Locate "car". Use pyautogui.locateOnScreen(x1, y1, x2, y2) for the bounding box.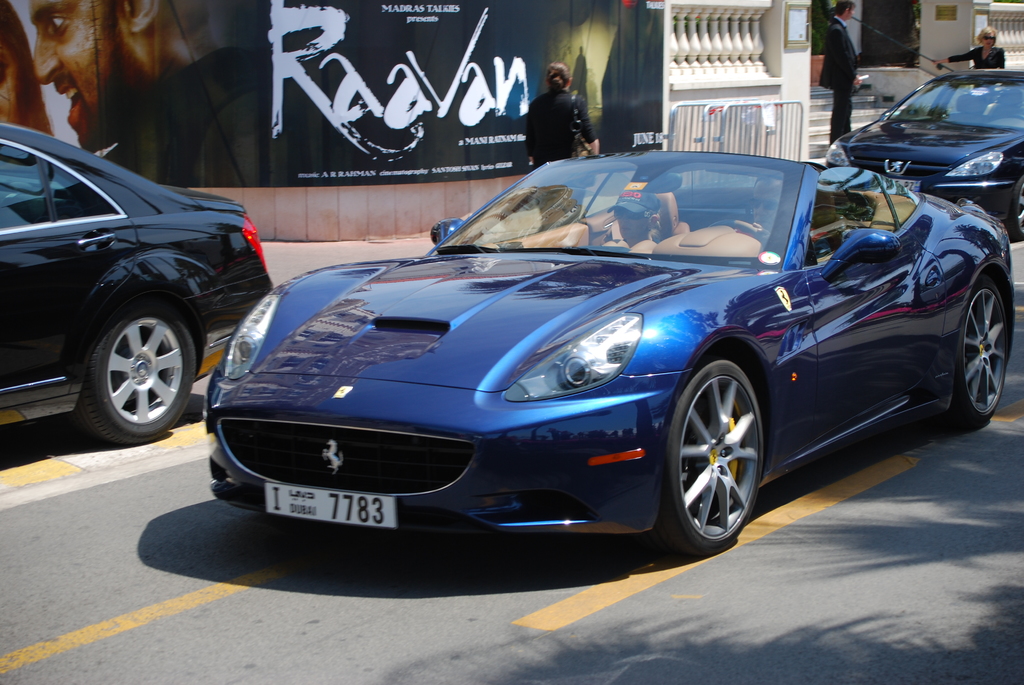
pyautogui.locateOnScreen(0, 125, 276, 440).
